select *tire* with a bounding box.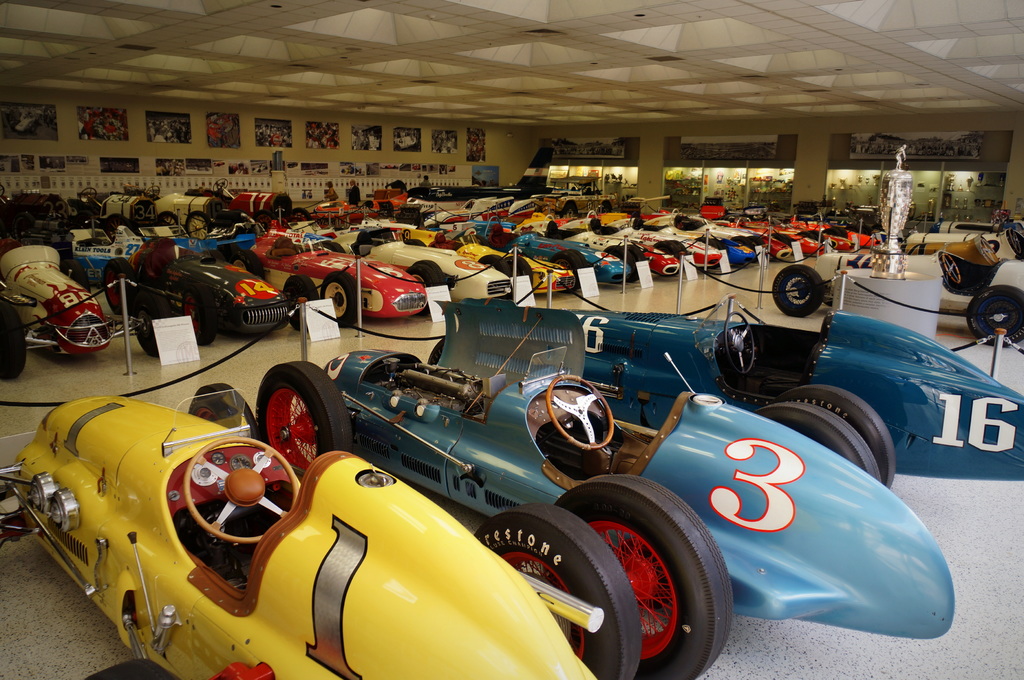
Rect(598, 226, 607, 238).
